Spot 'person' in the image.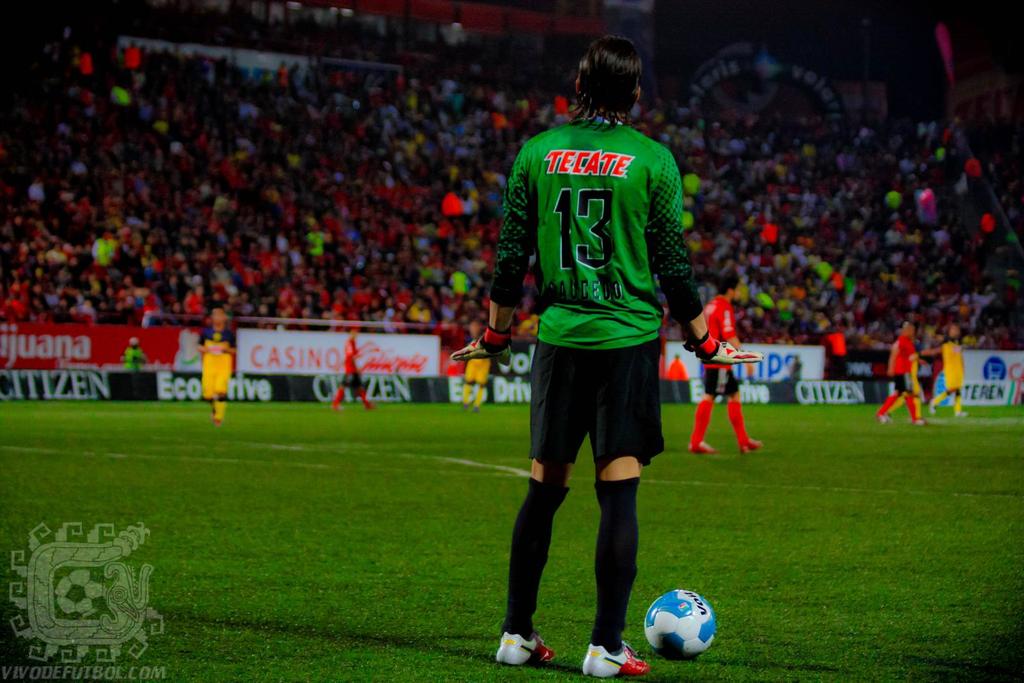
'person' found at locate(330, 316, 380, 416).
